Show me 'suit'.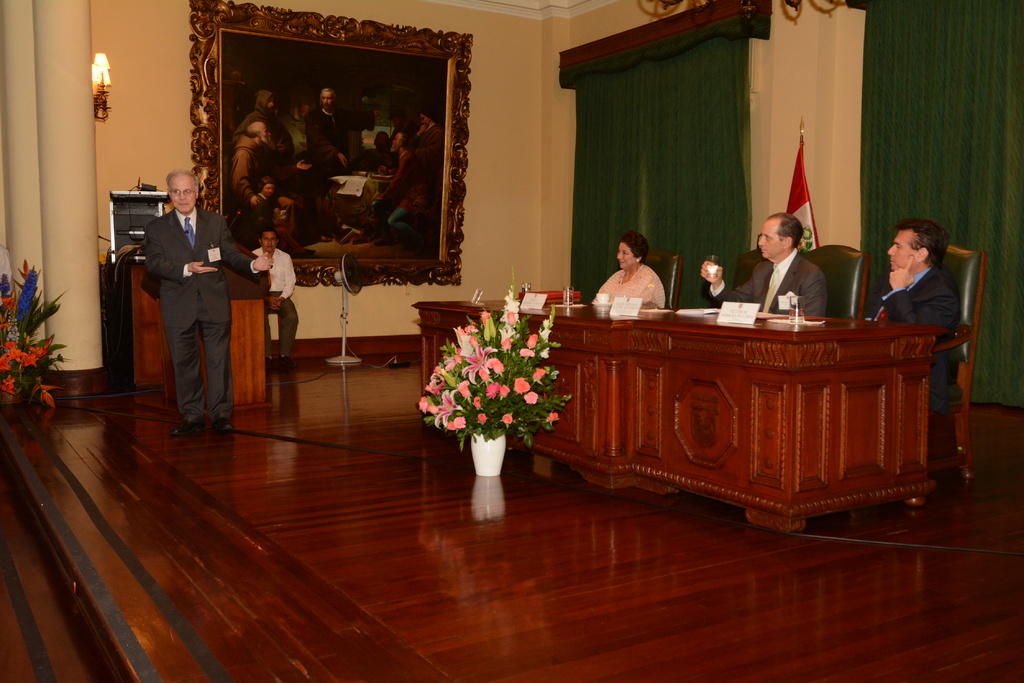
'suit' is here: bbox=[145, 207, 237, 449].
